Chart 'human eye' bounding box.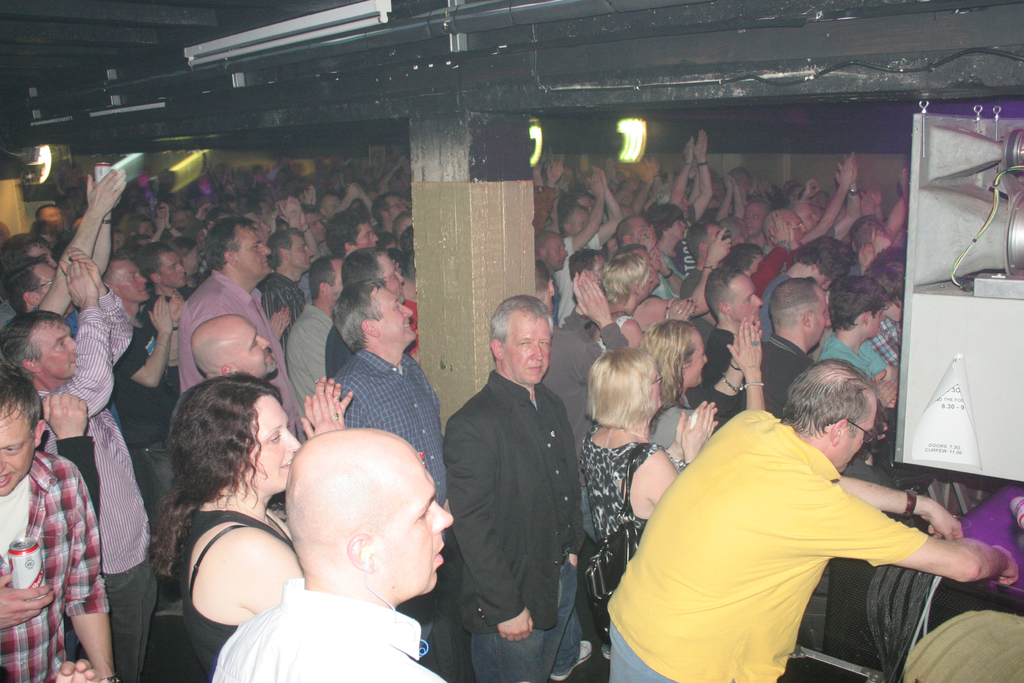
Charted: bbox=(751, 210, 761, 220).
